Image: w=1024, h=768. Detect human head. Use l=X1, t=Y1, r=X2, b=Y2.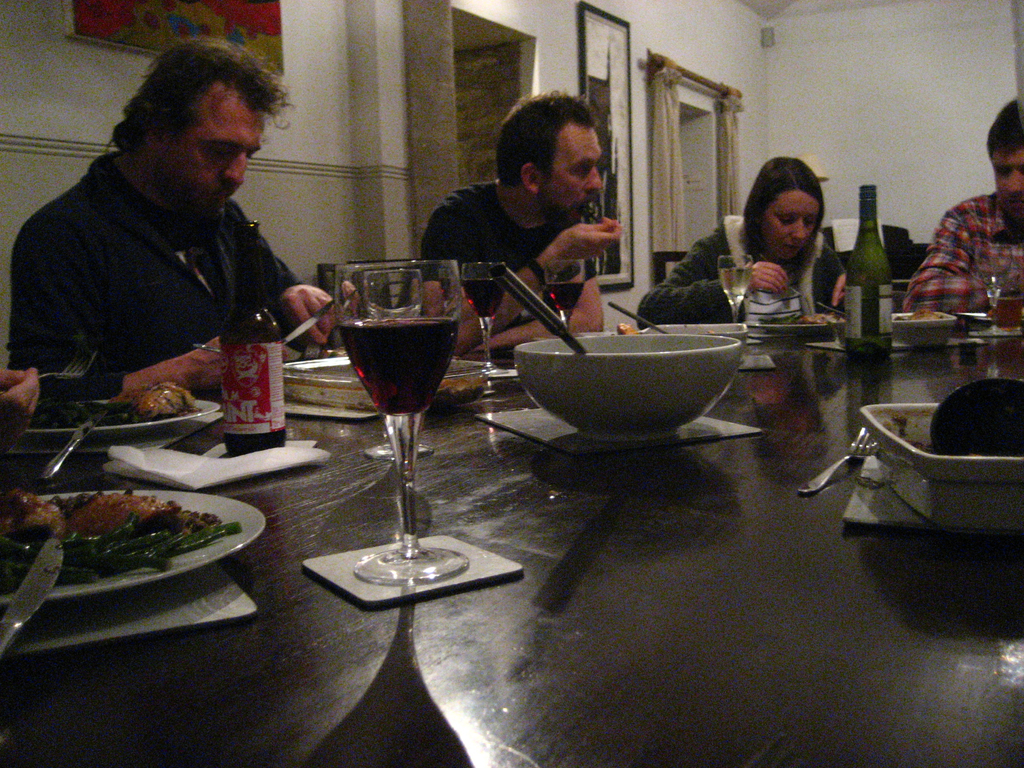
l=742, t=155, r=833, b=251.
